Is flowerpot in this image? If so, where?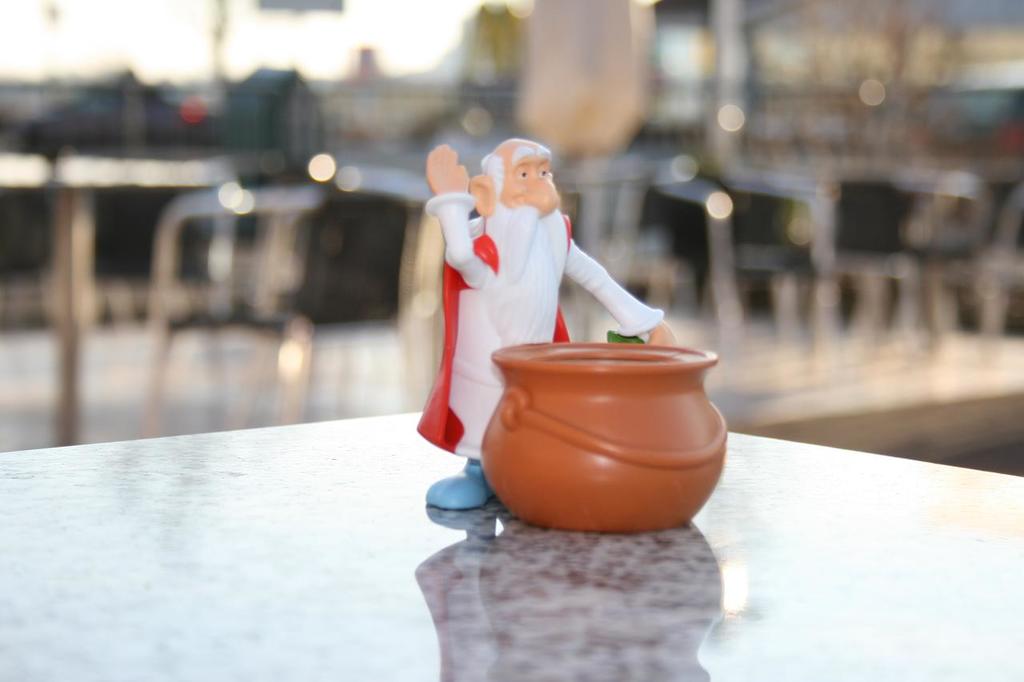
Yes, at <bbox>487, 333, 725, 524</bbox>.
